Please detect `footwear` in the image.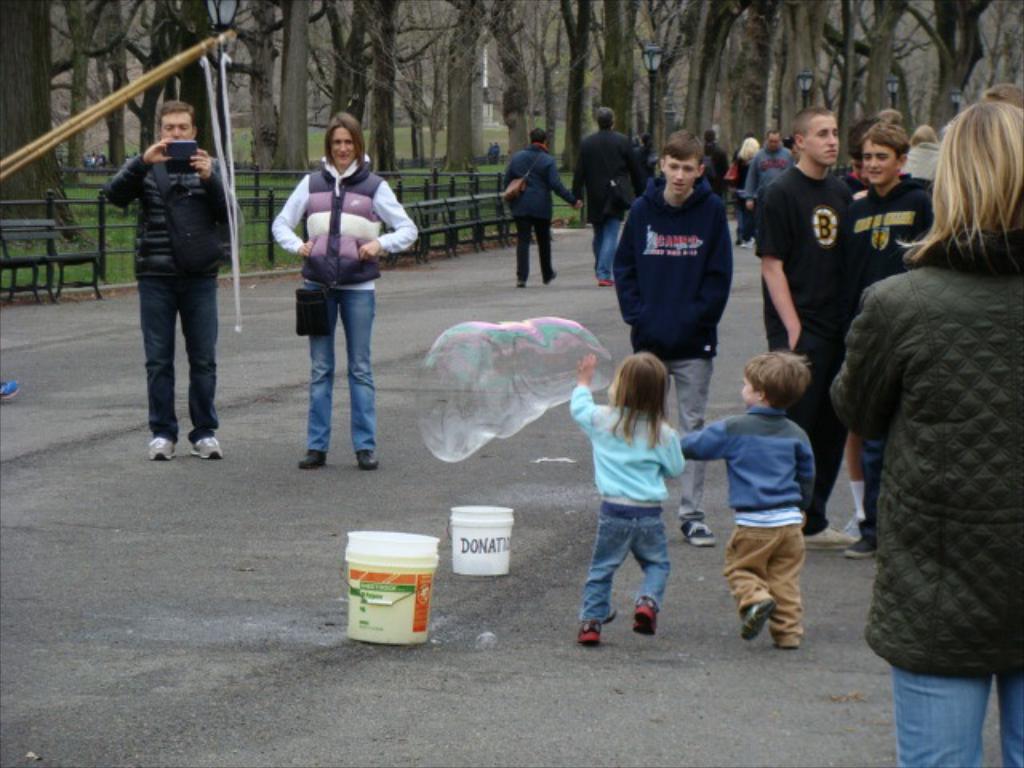
left=590, top=275, right=611, bottom=286.
